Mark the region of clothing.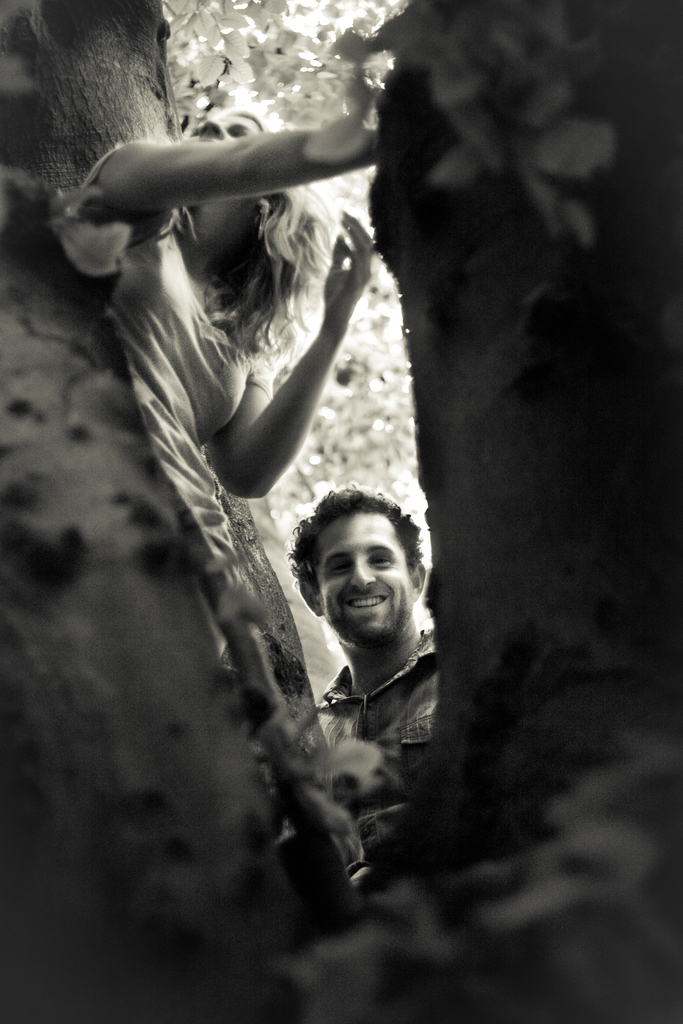
Region: crop(79, 161, 275, 575).
